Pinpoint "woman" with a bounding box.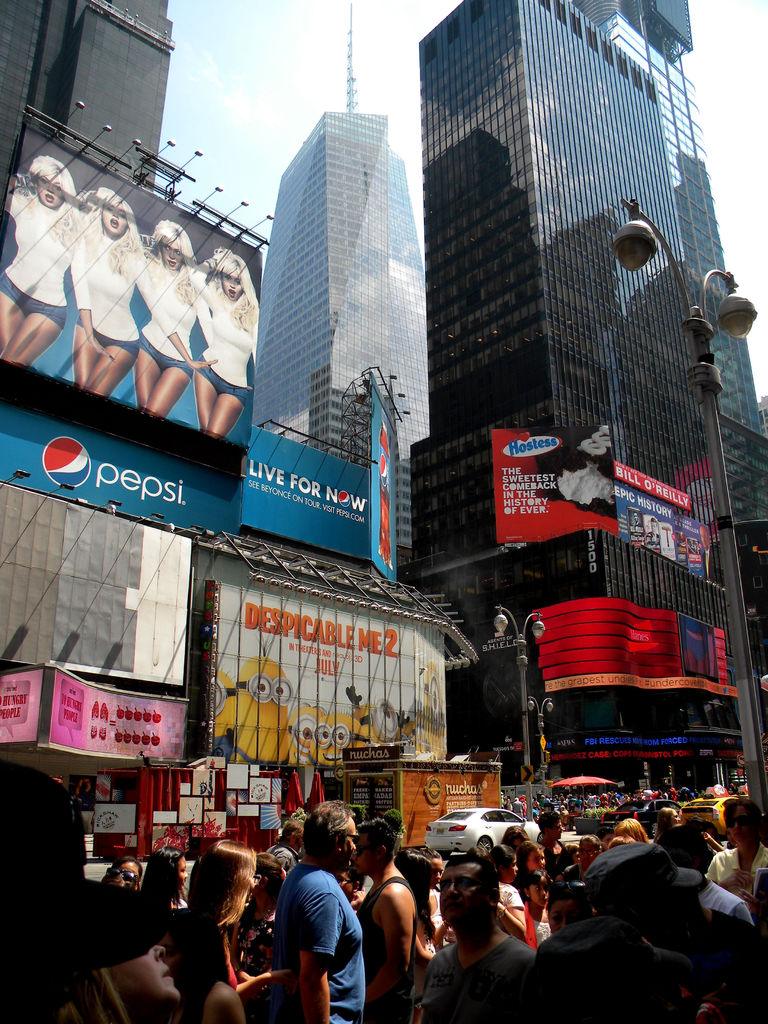
461 844 529 946.
